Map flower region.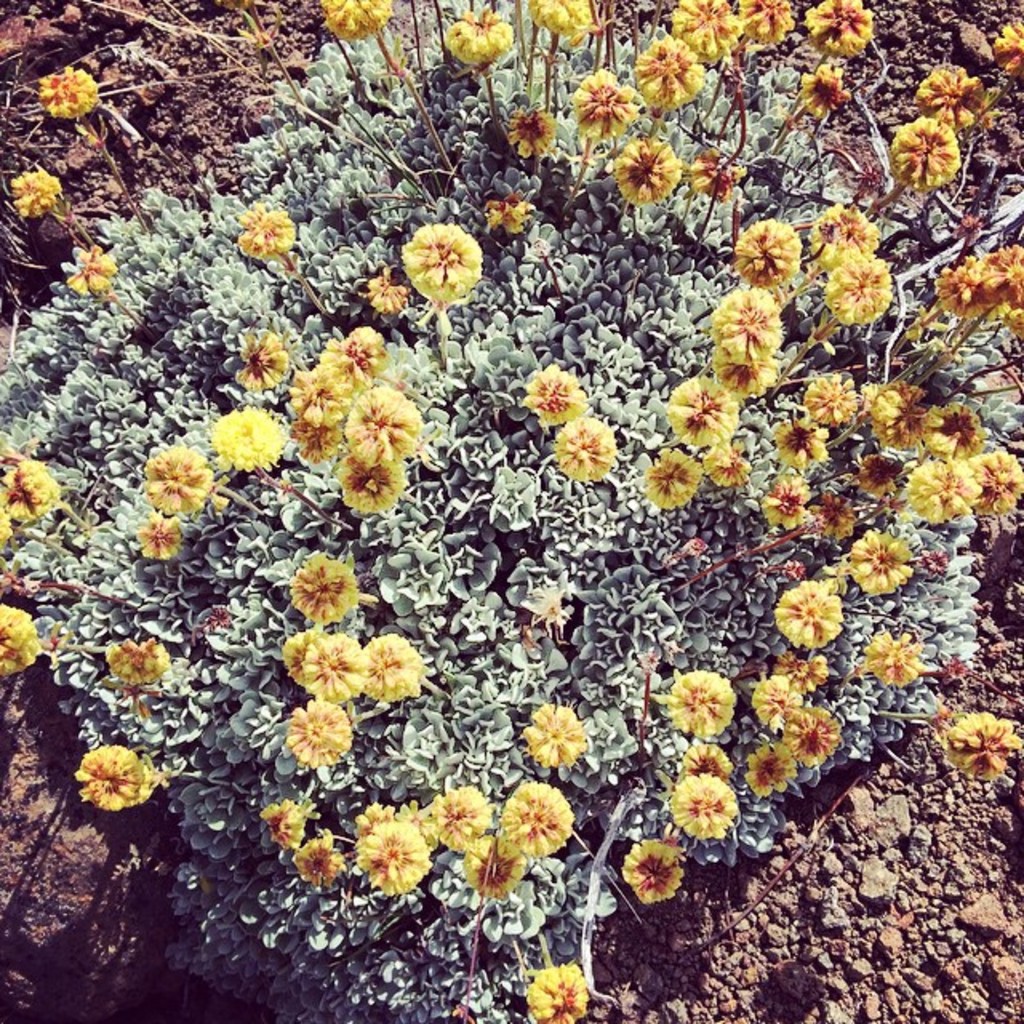
Mapped to 744:670:805:730.
